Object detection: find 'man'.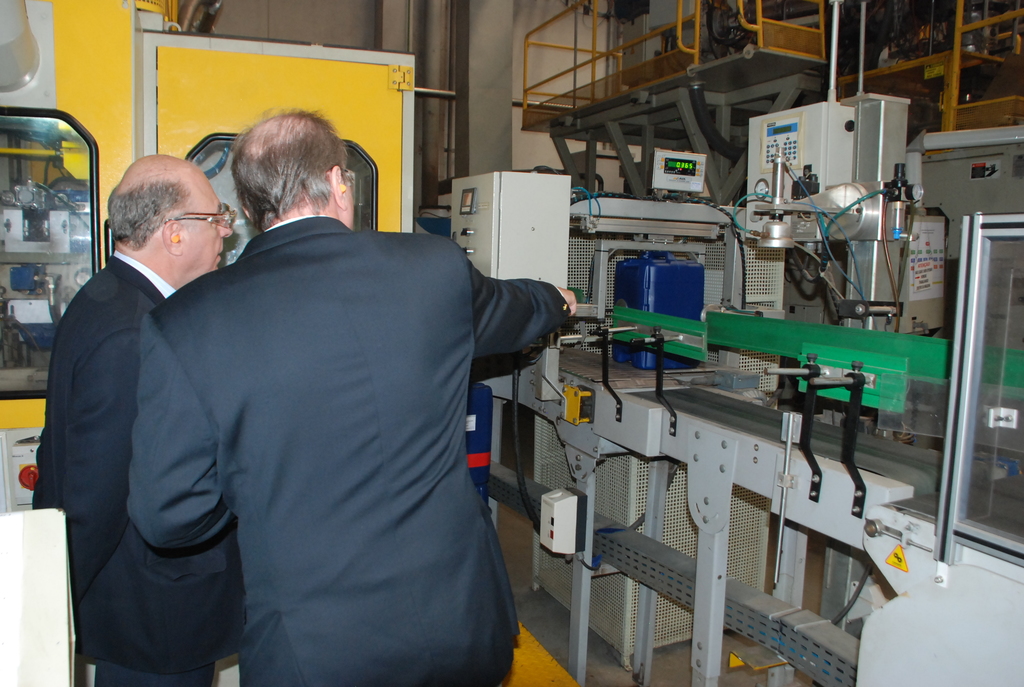
l=127, t=106, r=579, b=686.
